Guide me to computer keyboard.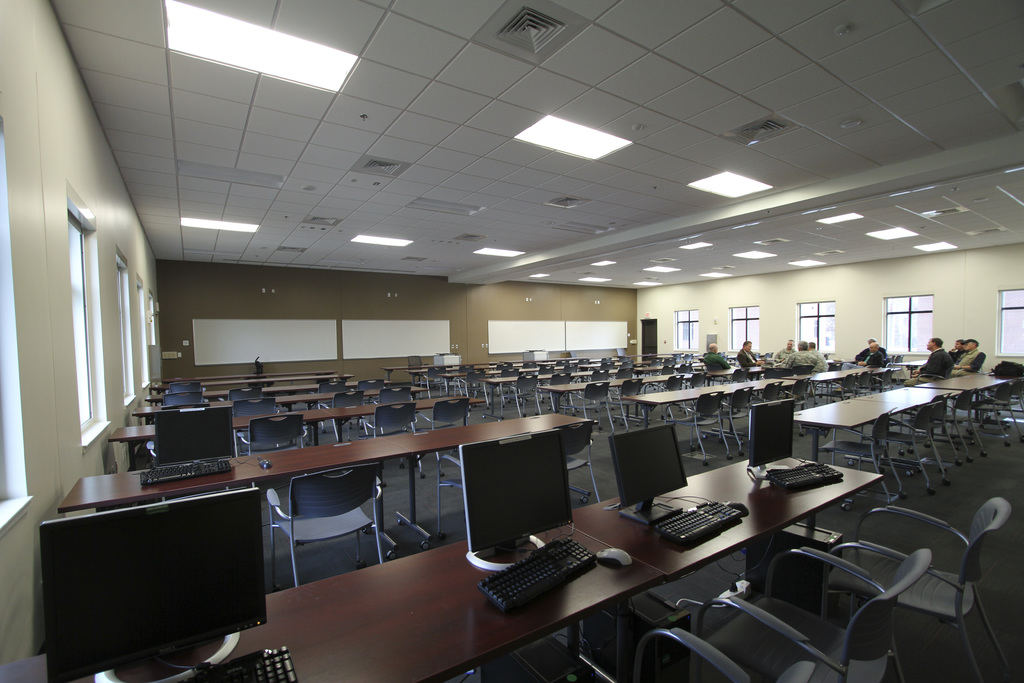
Guidance: select_region(172, 647, 299, 682).
